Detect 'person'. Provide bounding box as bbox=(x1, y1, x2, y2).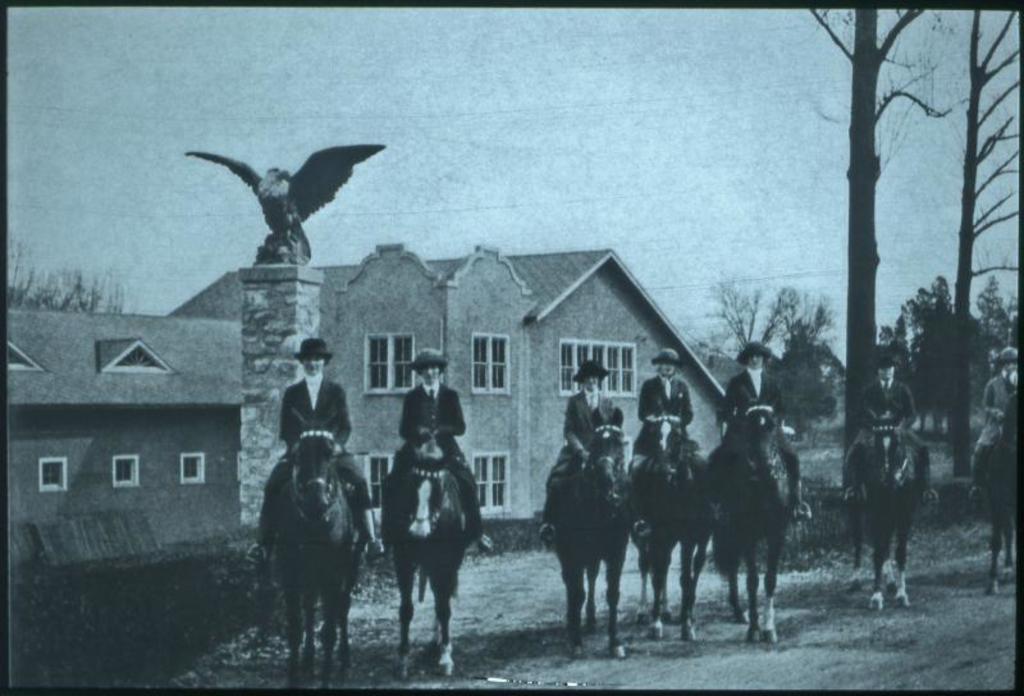
bbox=(375, 345, 490, 557).
